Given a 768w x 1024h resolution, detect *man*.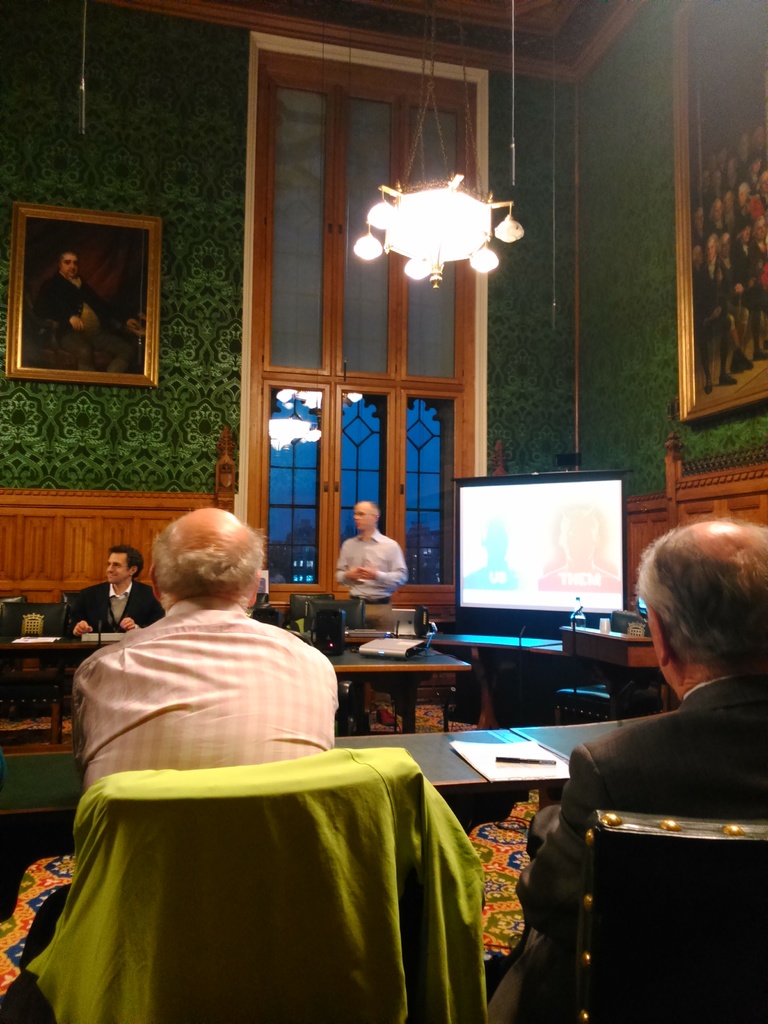
339, 497, 408, 628.
